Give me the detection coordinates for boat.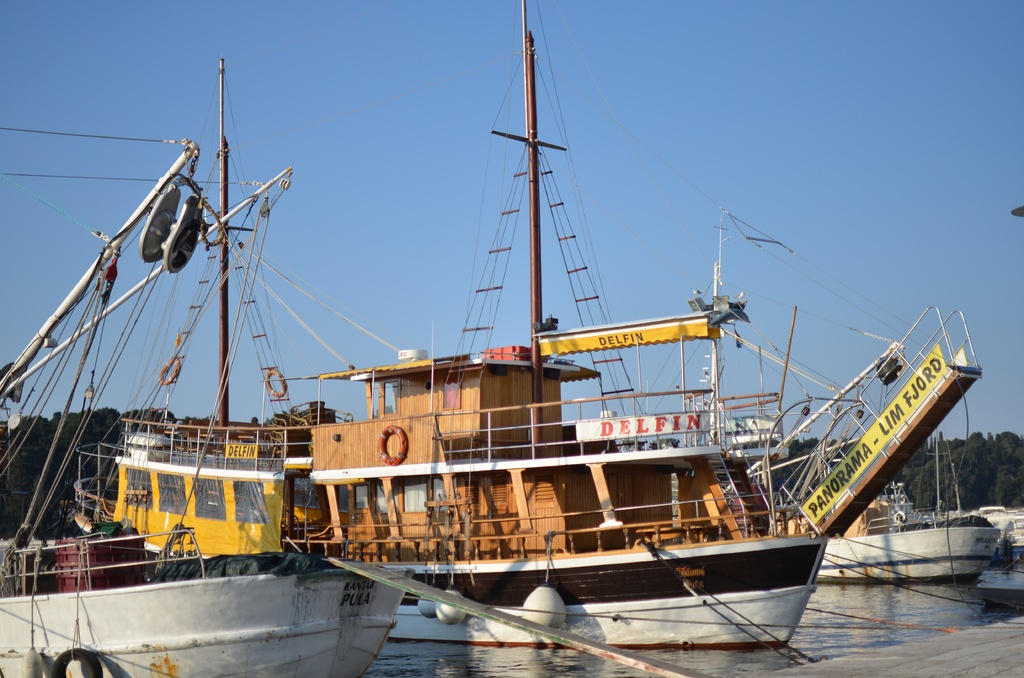
(left=0, top=54, right=353, bottom=677).
